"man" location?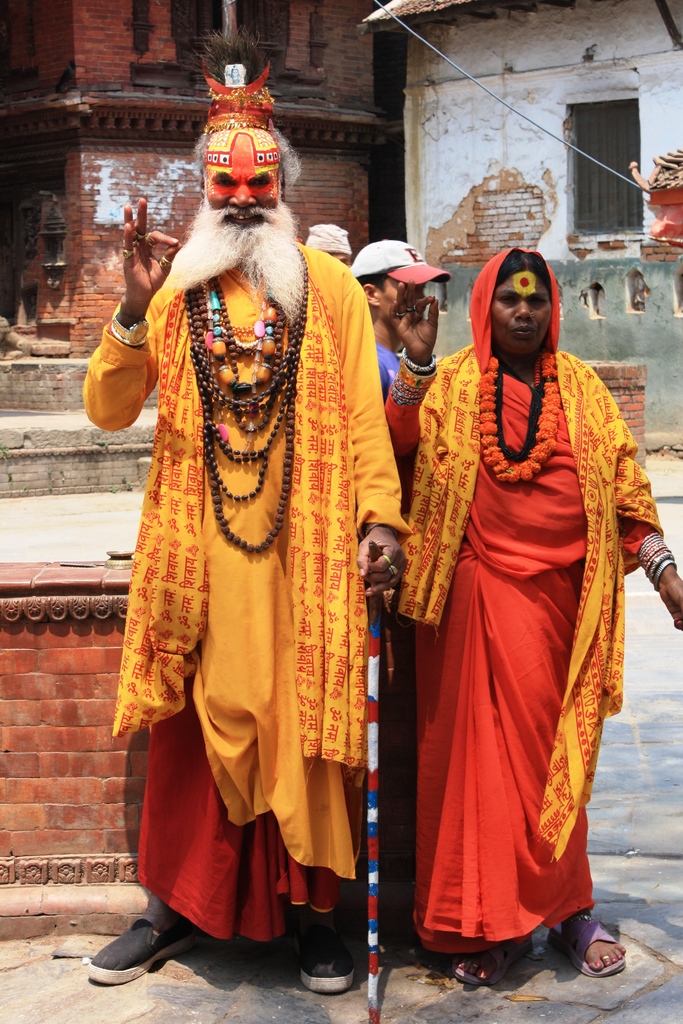
box=[350, 237, 447, 390]
